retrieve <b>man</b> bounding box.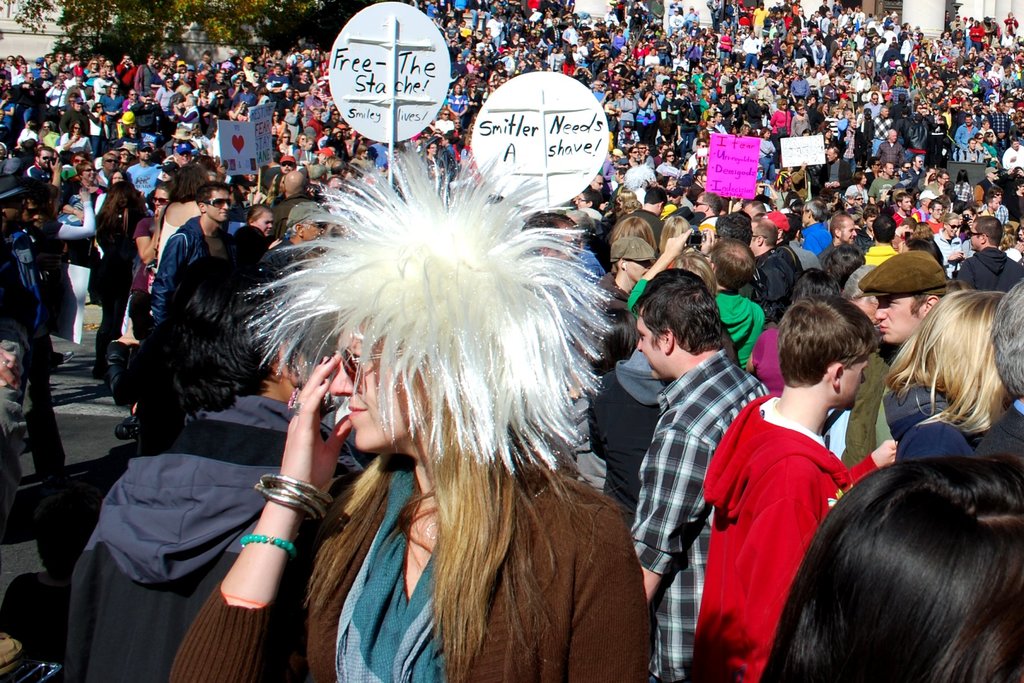
Bounding box: detection(694, 192, 723, 226).
